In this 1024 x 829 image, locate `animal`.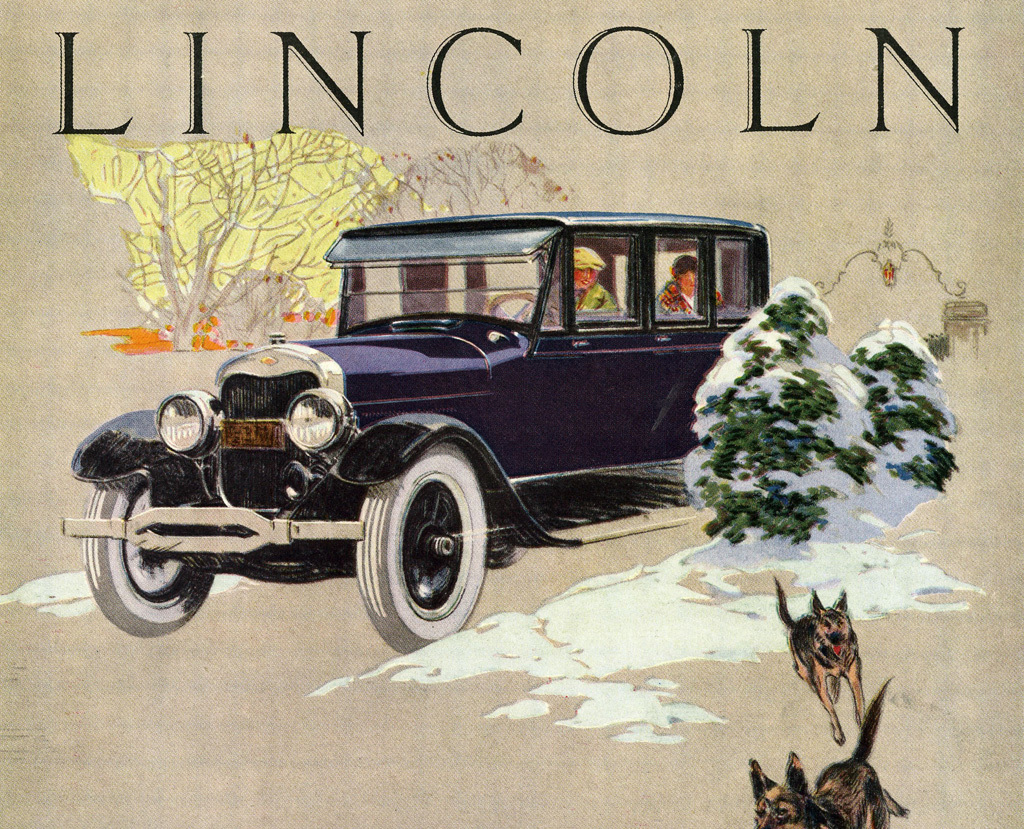
Bounding box: Rect(754, 677, 909, 826).
